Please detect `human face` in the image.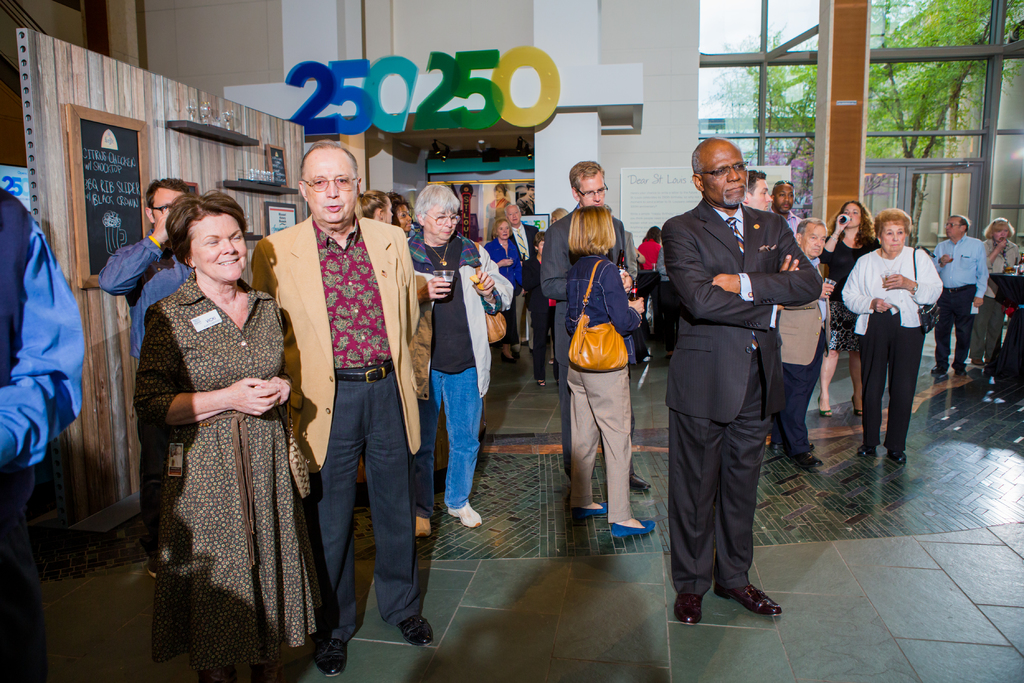
709:151:747:201.
